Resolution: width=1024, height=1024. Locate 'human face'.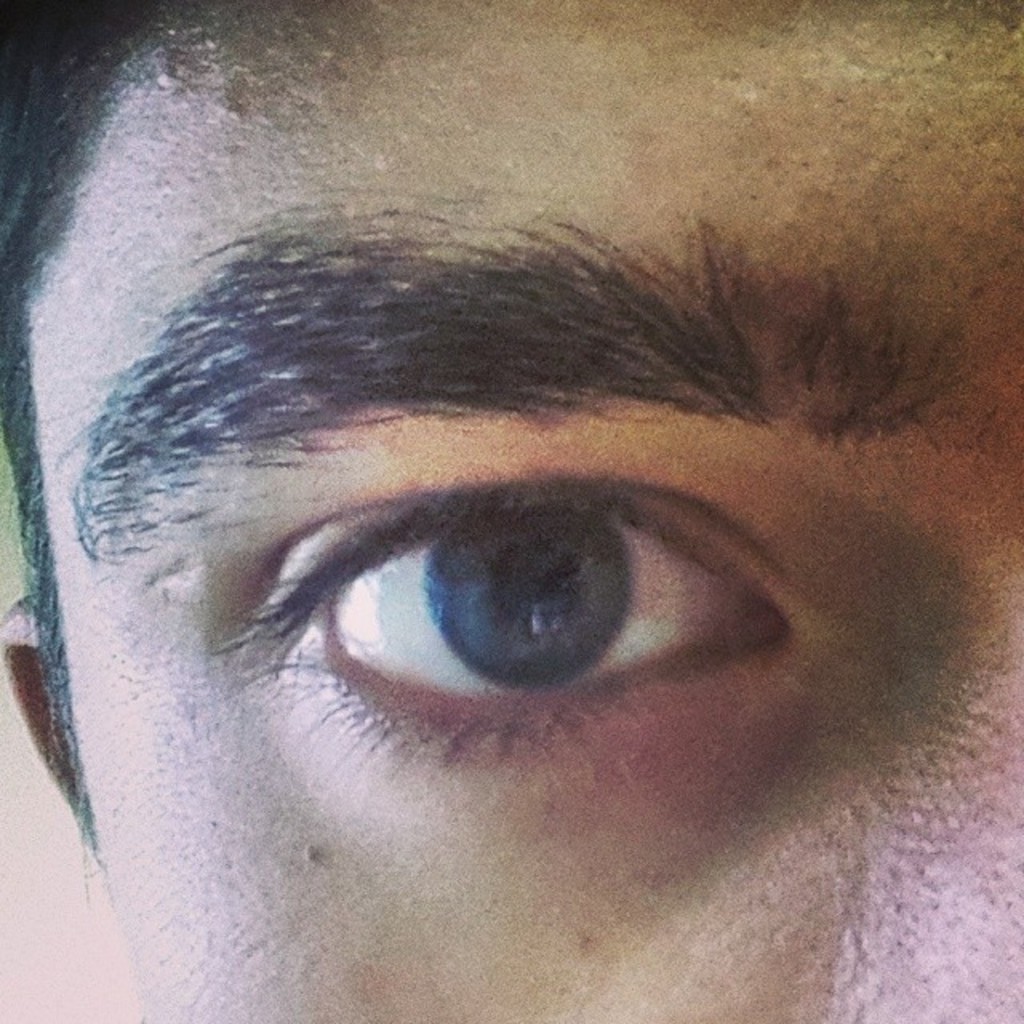
(x1=26, y1=0, x2=1022, y2=1022).
